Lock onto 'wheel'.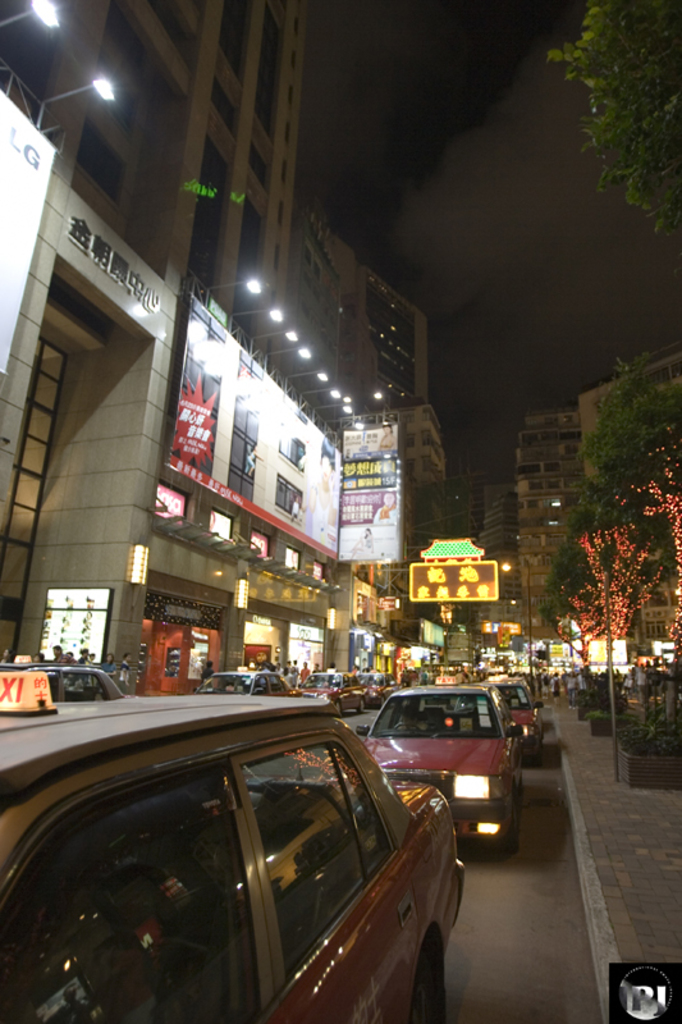
Locked: BBox(415, 945, 438, 1023).
